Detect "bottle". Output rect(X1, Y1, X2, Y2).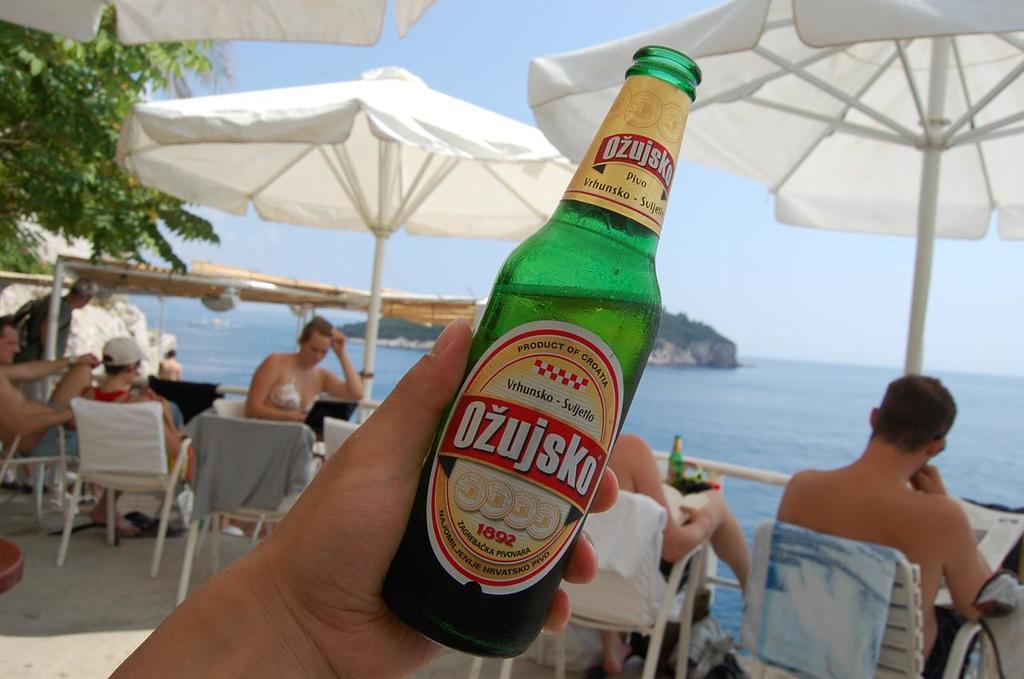
rect(666, 436, 690, 490).
